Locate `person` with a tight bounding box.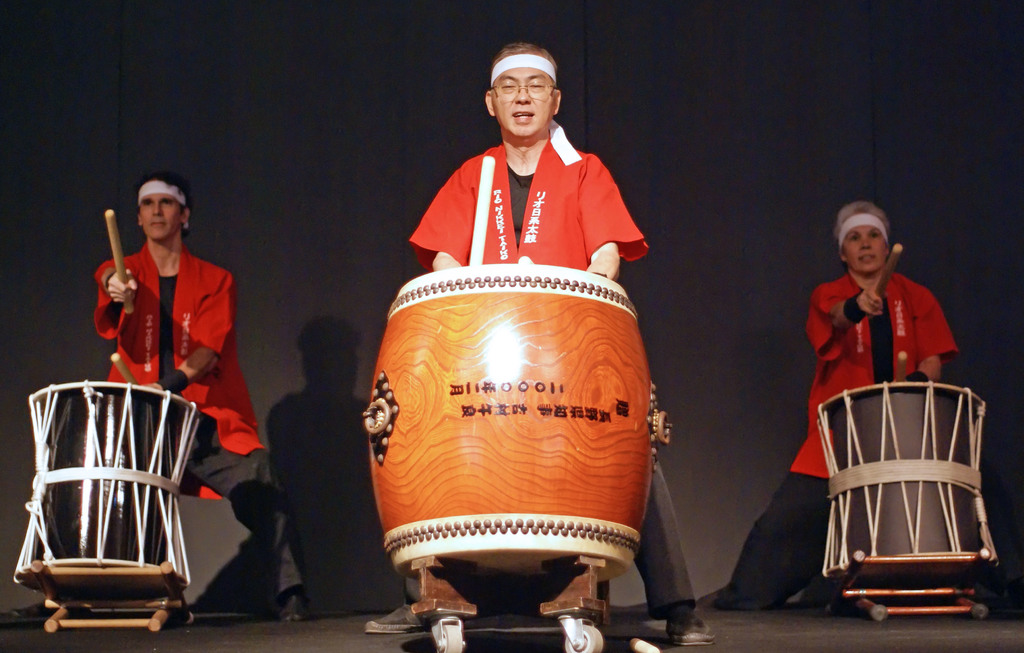
rect(361, 35, 722, 644).
